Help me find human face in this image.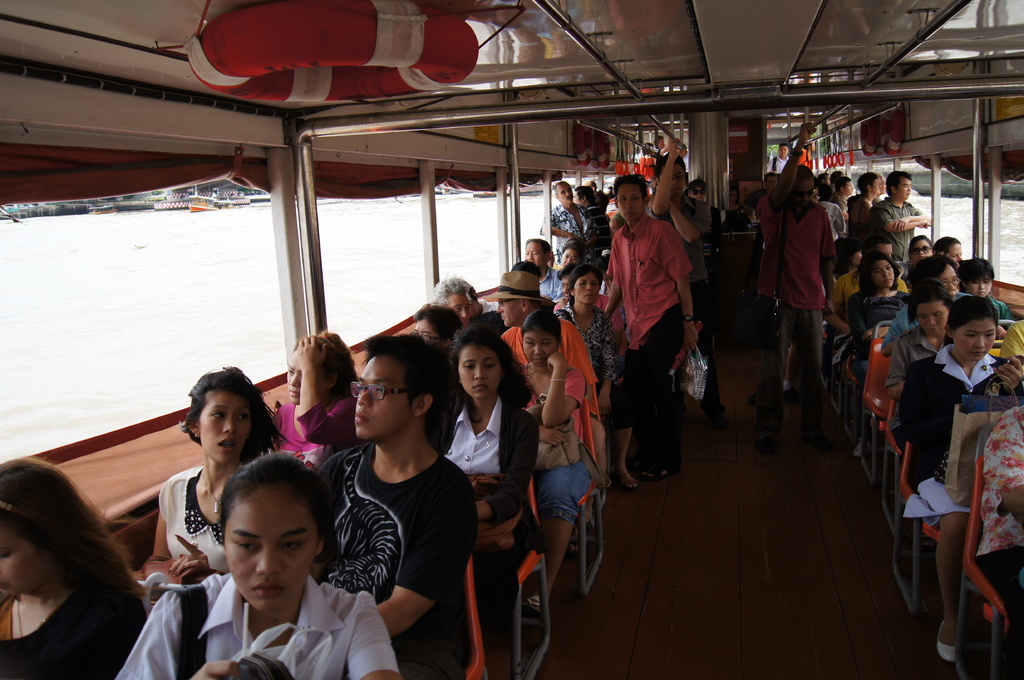
Found it: box(924, 303, 948, 335).
